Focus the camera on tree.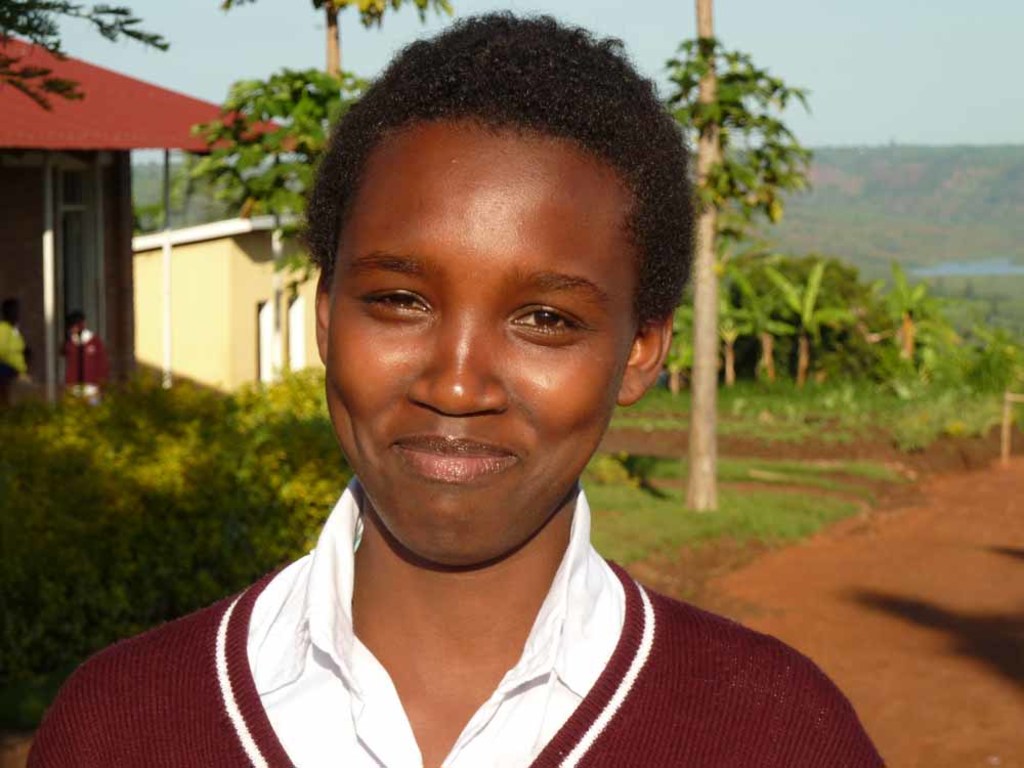
Focus region: select_region(213, 0, 465, 73).
